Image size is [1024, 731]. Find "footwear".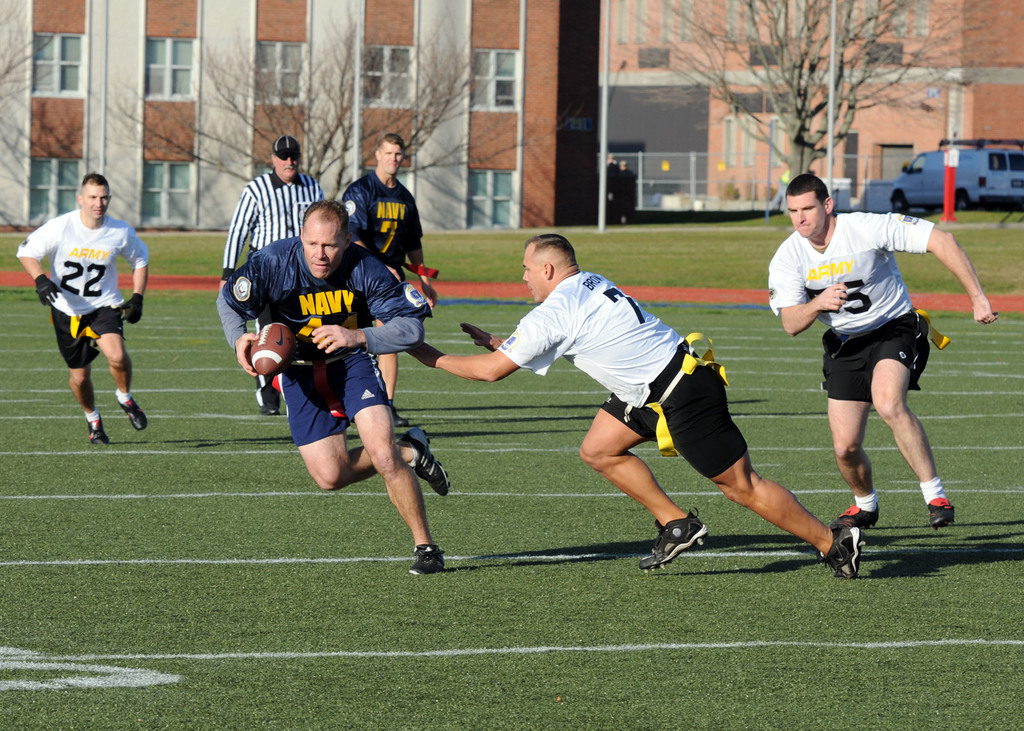
Rect(838, 504, 881, 527).
